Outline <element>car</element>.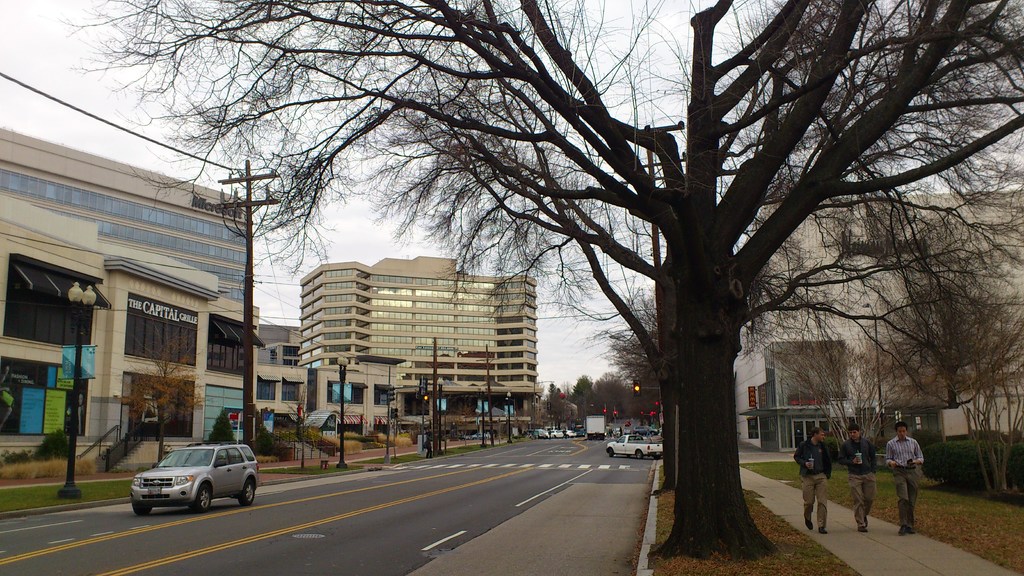
Outline: region(533, 420, 562, 438).
